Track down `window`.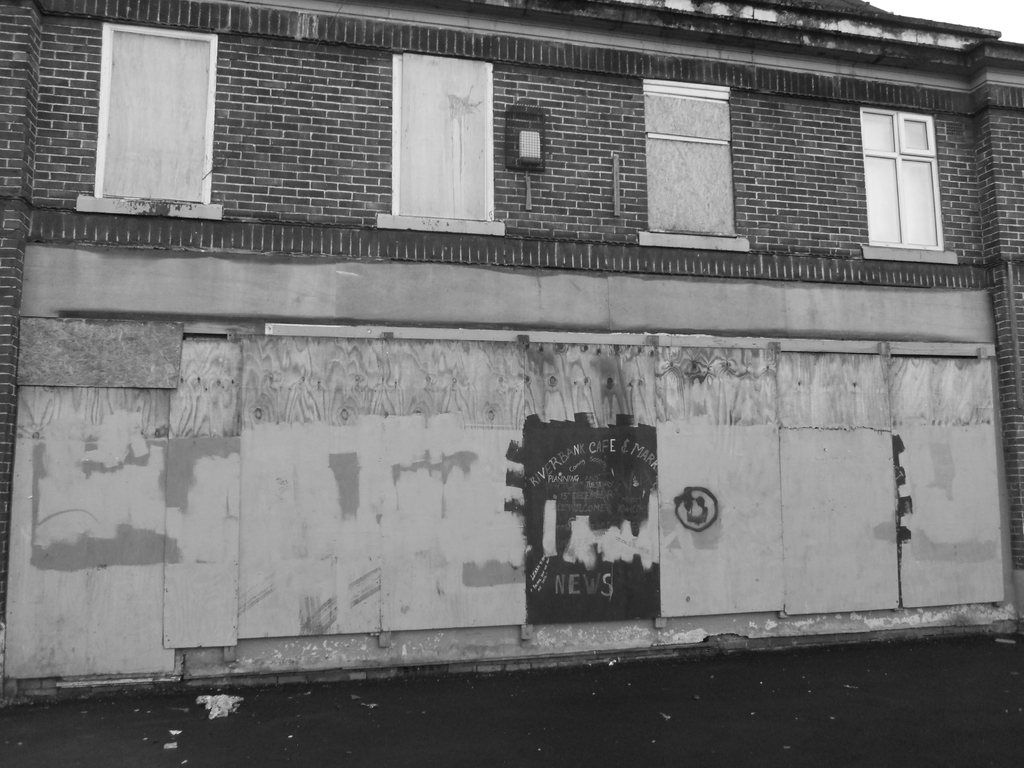
Tracked to {"x1": 91, "y1": 13, "x2": 226, "y2": 211}.
